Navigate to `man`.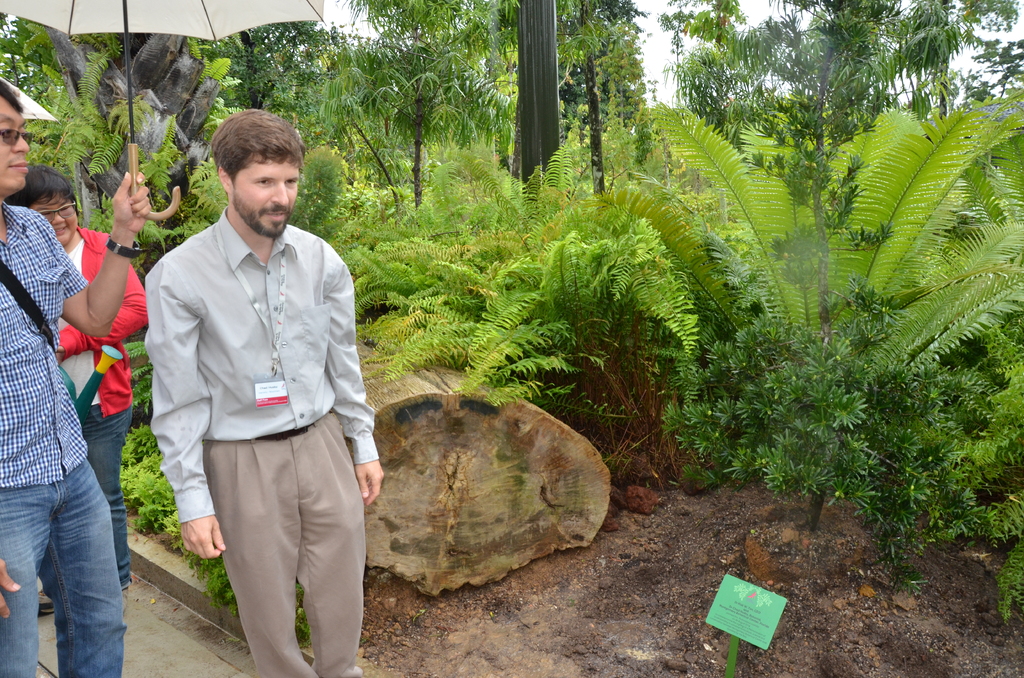
Navigation target: x1=0, y1=81, x2=148, y2=677.
